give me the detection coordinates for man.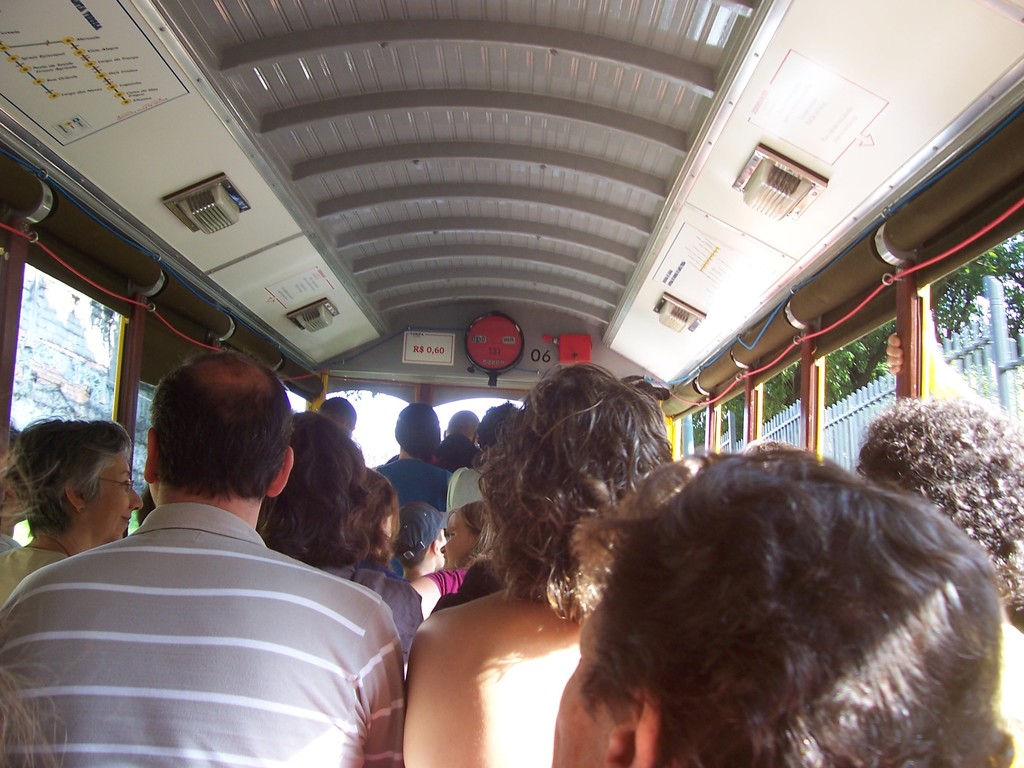
431 408 480 471.
